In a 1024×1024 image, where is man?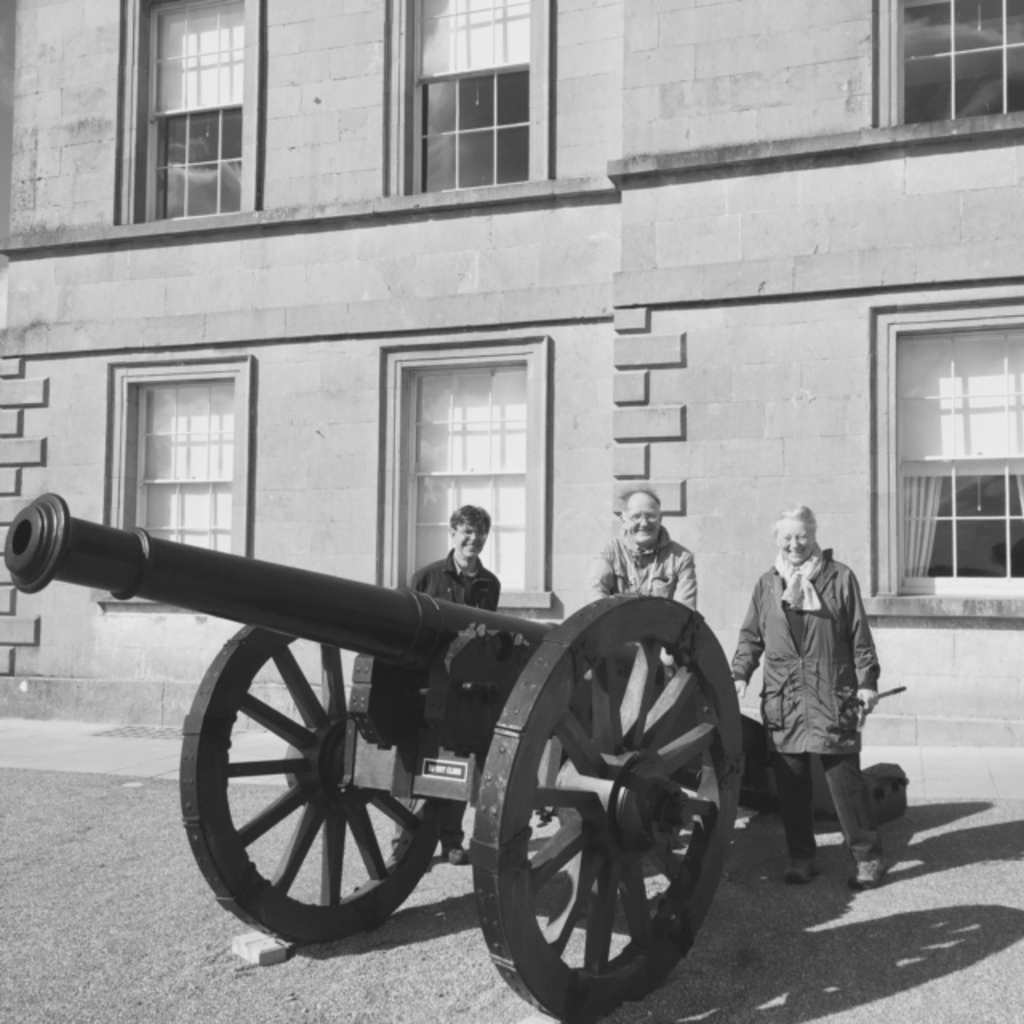
box=[413, 504, 501, 858].
